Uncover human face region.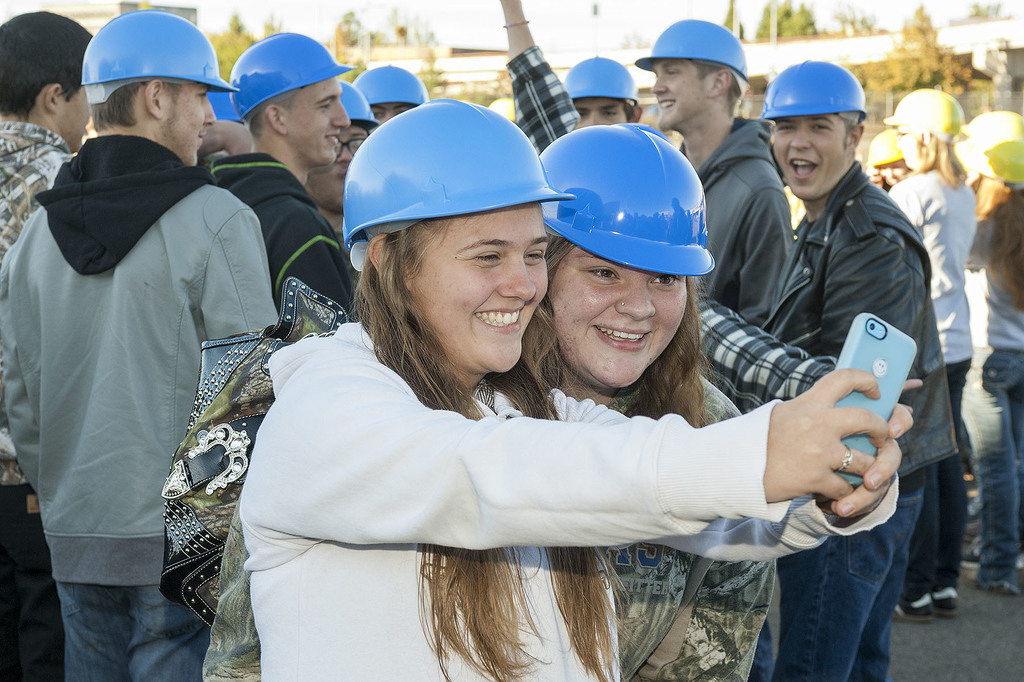
Uncovered: bbox=(316, 126, 369, 210).
